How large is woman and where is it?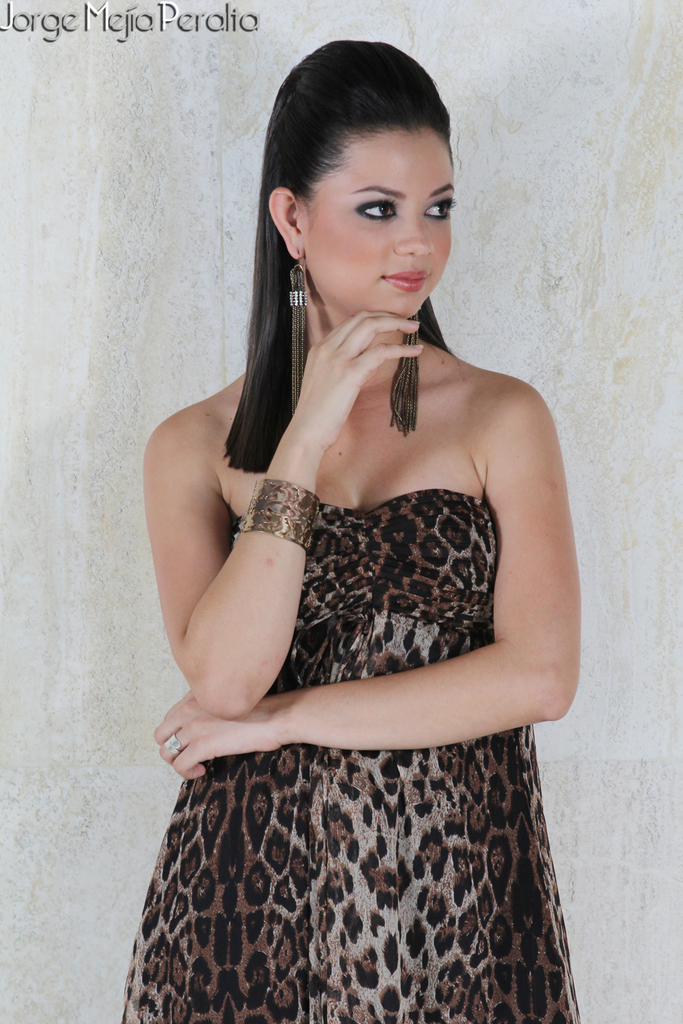
Bounding box: (x1=102, y1=36, x2=609, y2=1023).
